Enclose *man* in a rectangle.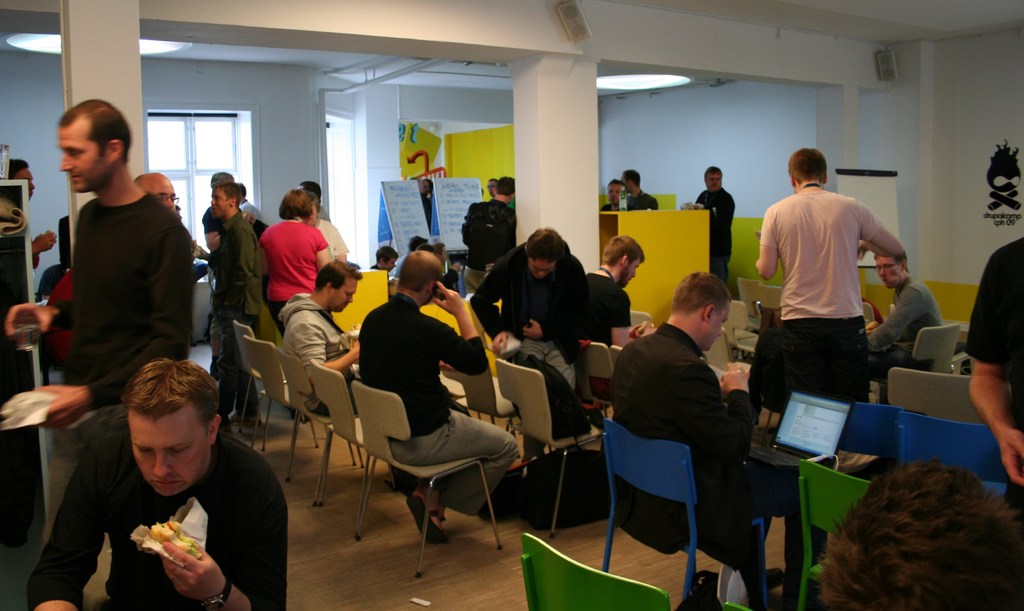
Rect(410, 175, 430, 227).
